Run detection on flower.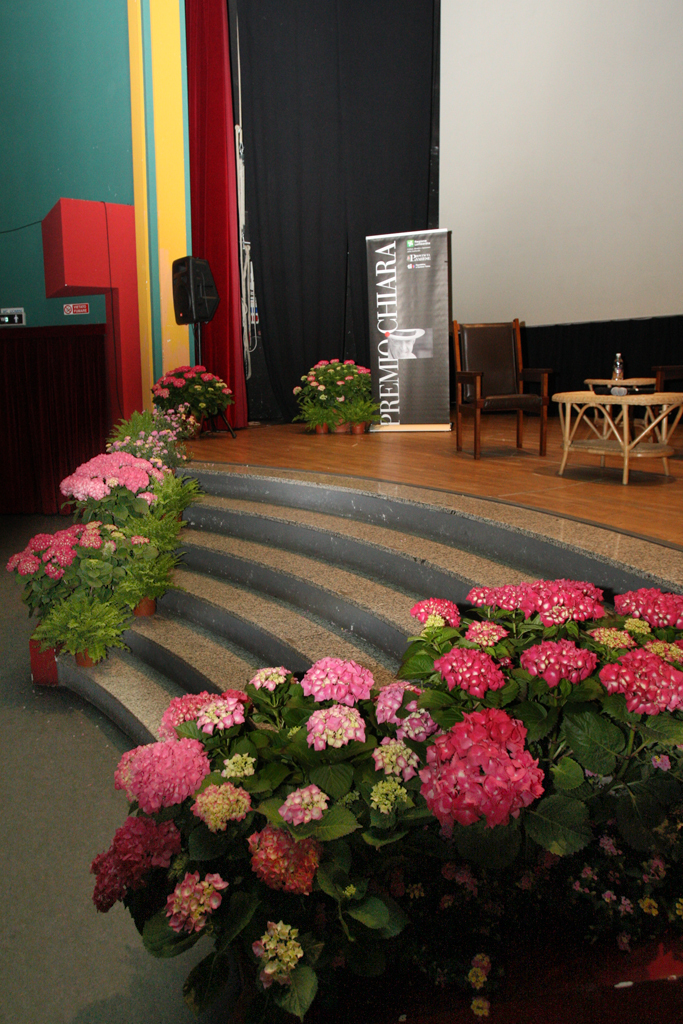
Result: bbox=(523, 639, 600, 683).
